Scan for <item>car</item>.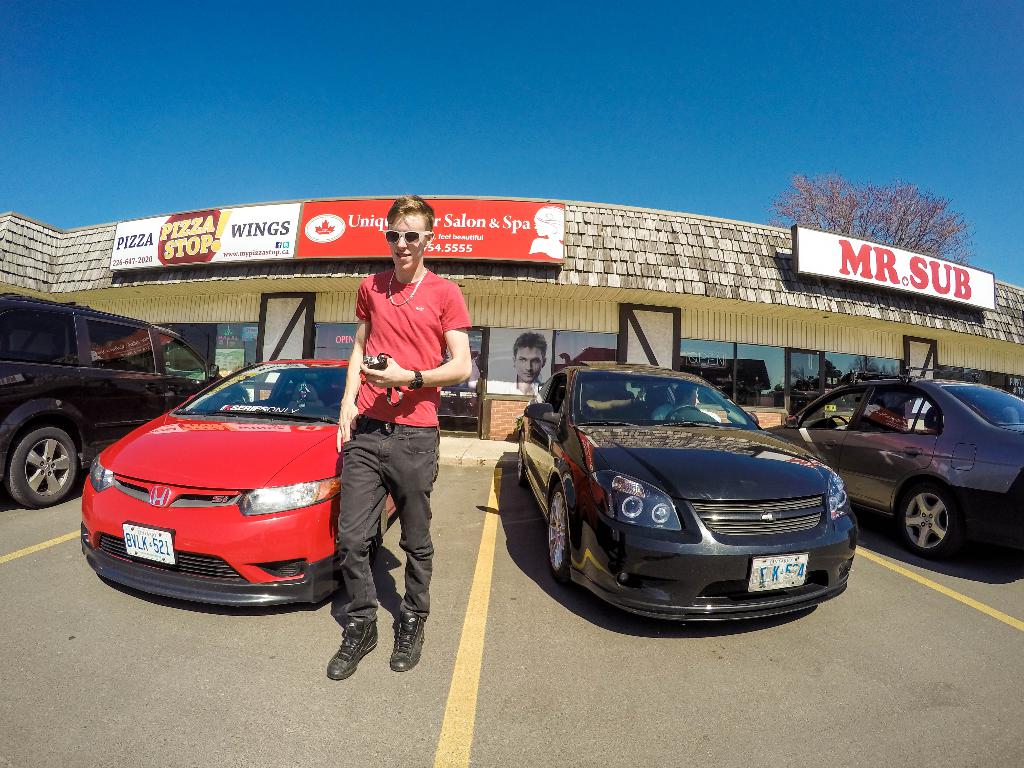
Scan result: {"left": 79, "top": 356, "right": 403, "bottom": 610}.
